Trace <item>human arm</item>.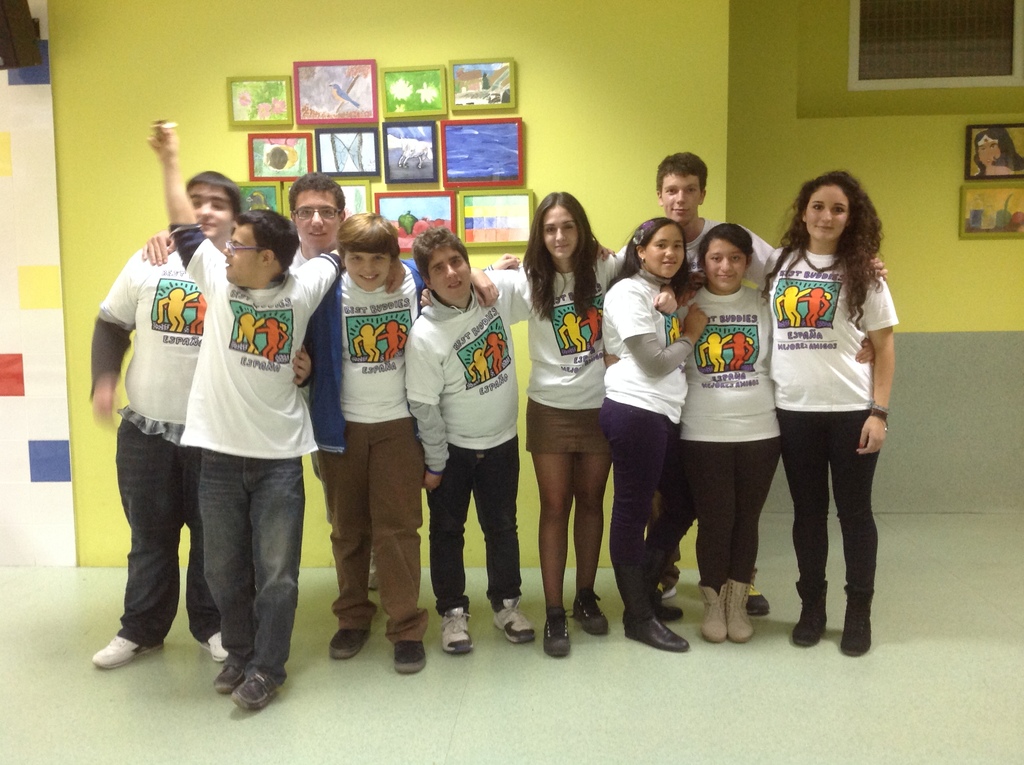
Traced to {"x1": 290, "y1": 341, "x2": 311, "y2": 389}.
